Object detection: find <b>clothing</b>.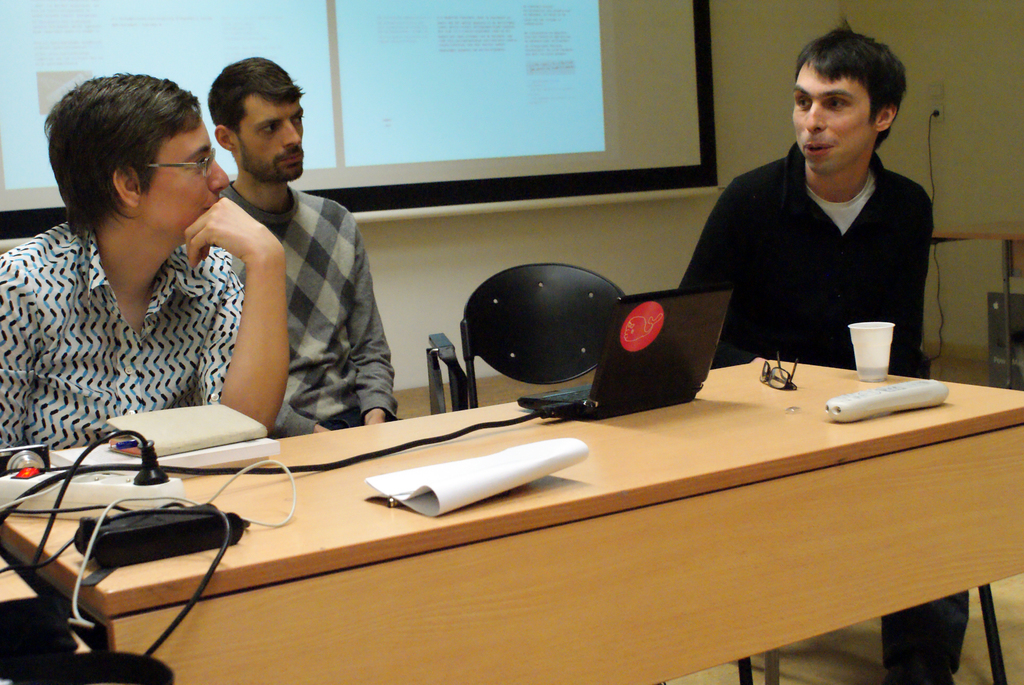
(left=684, top=141, right=934, bottom=386).
